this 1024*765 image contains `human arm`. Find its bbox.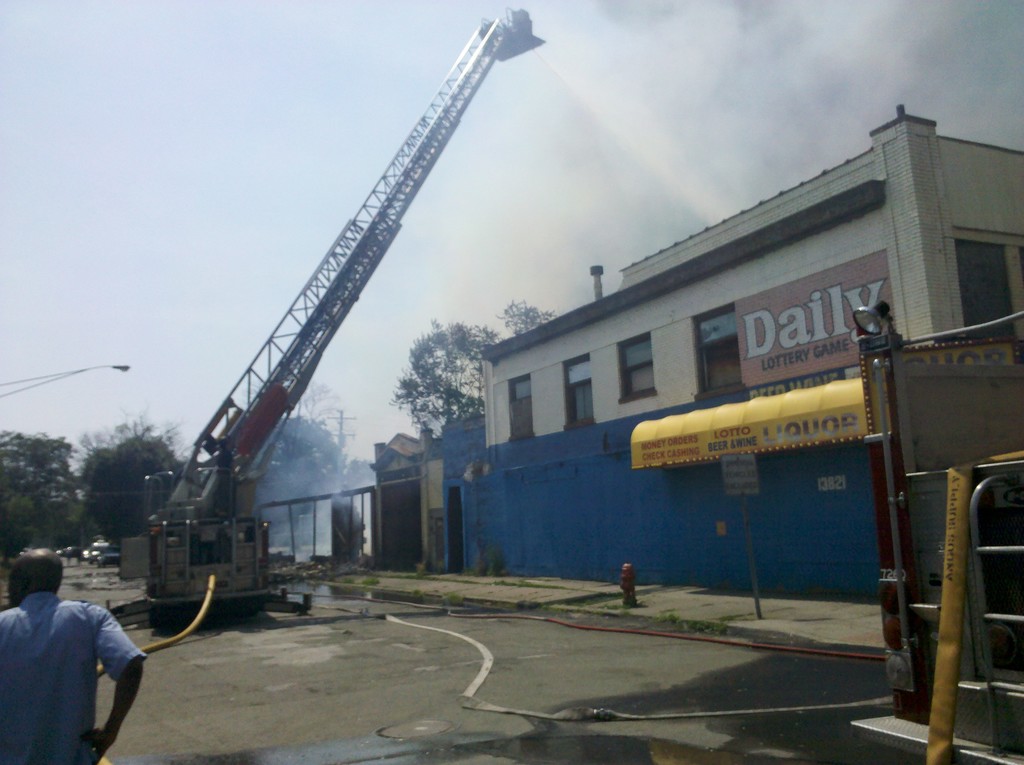
(x1=92, y1=611, x2=150, y2=759).
